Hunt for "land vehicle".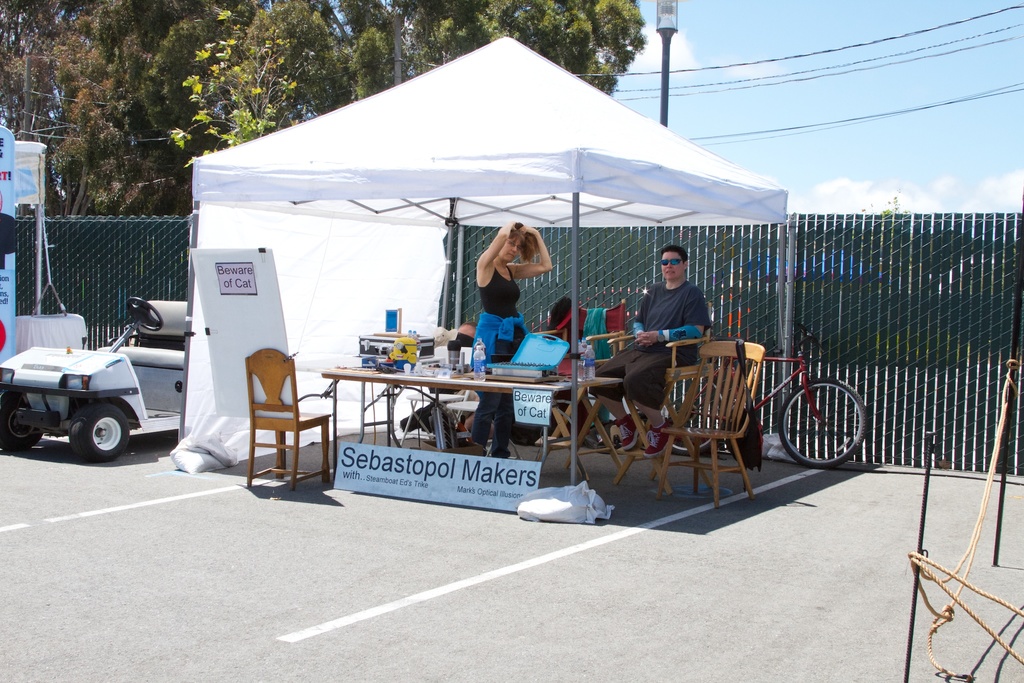
Hunted down at bbox=(12, 316, 182, 469).
